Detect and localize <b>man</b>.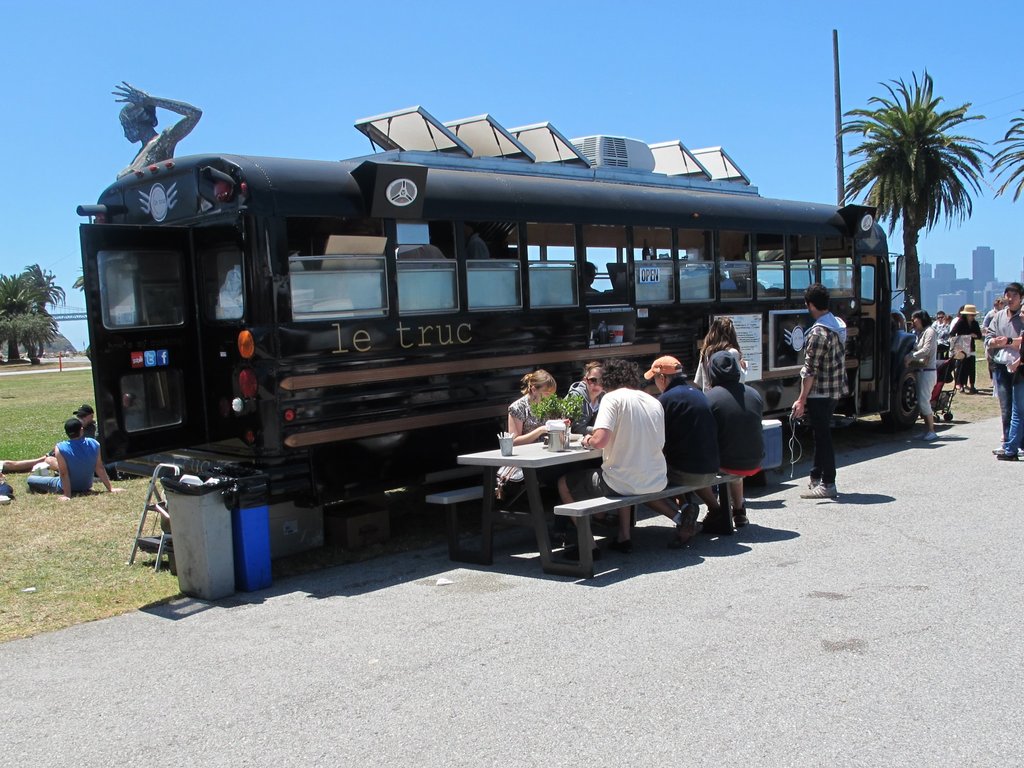
Localized at (x1=795, y1=271, x2=868, y2=511).
